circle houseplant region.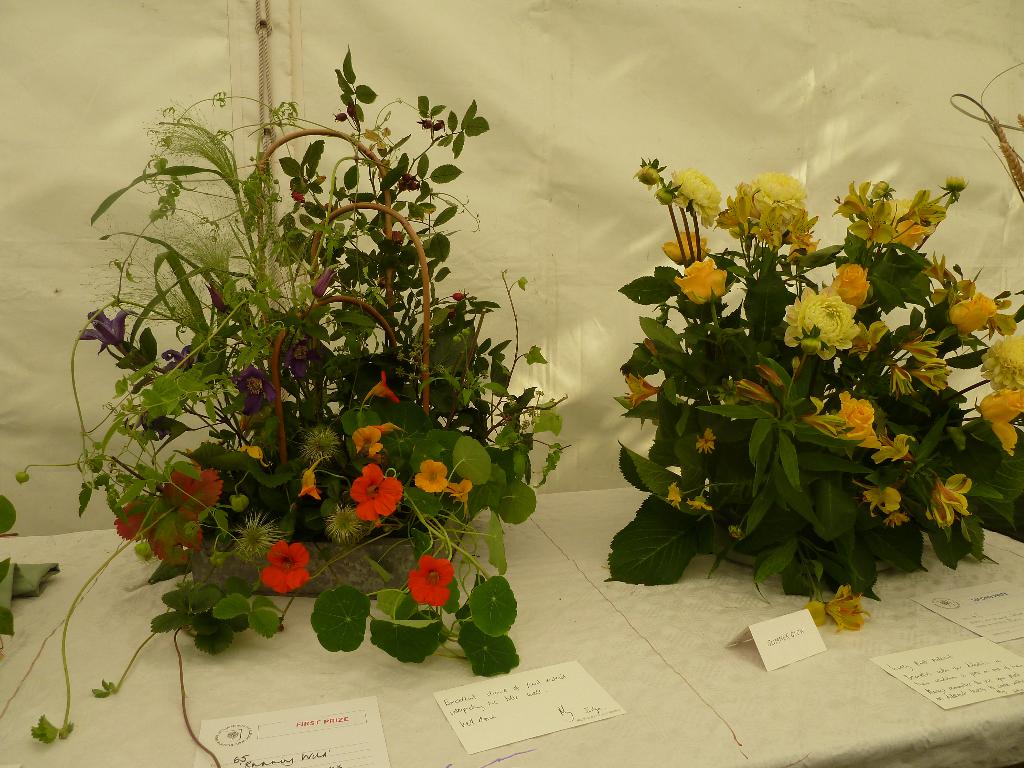
Region: [left=610, top=151, right=1023, bottom=621].
